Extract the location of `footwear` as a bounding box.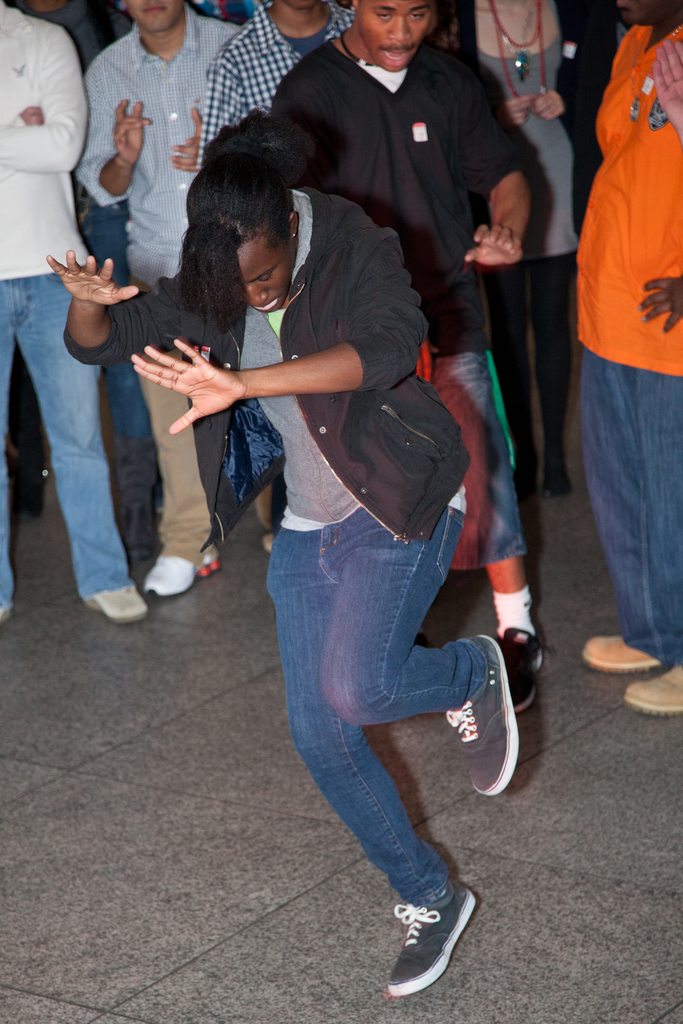
<region>261, 488, 279, 554</region>.
